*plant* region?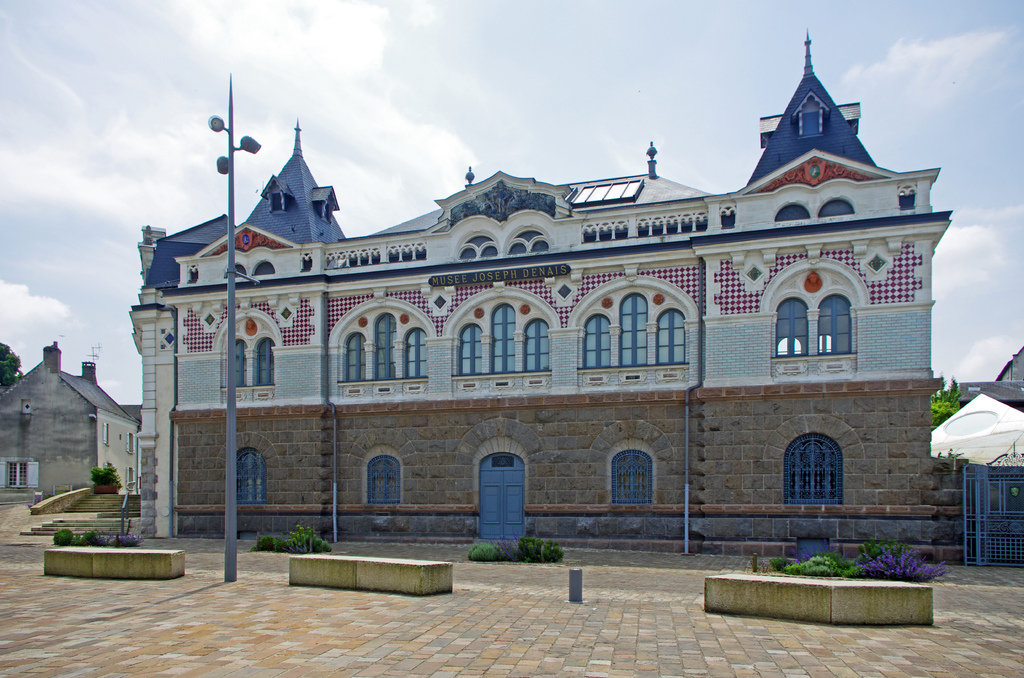
locate(514, 533, 564, 562)
